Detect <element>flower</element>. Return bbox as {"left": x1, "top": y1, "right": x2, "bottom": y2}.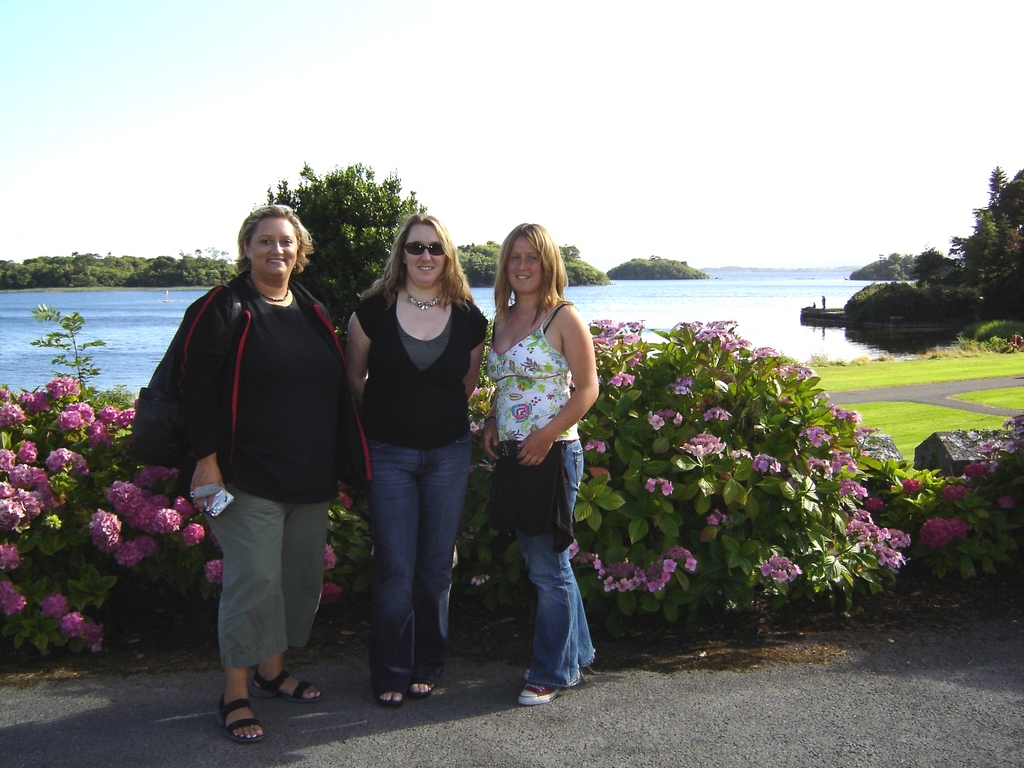
{"left": 674, "top": 412, "right": 685, "bottom": 424}.
